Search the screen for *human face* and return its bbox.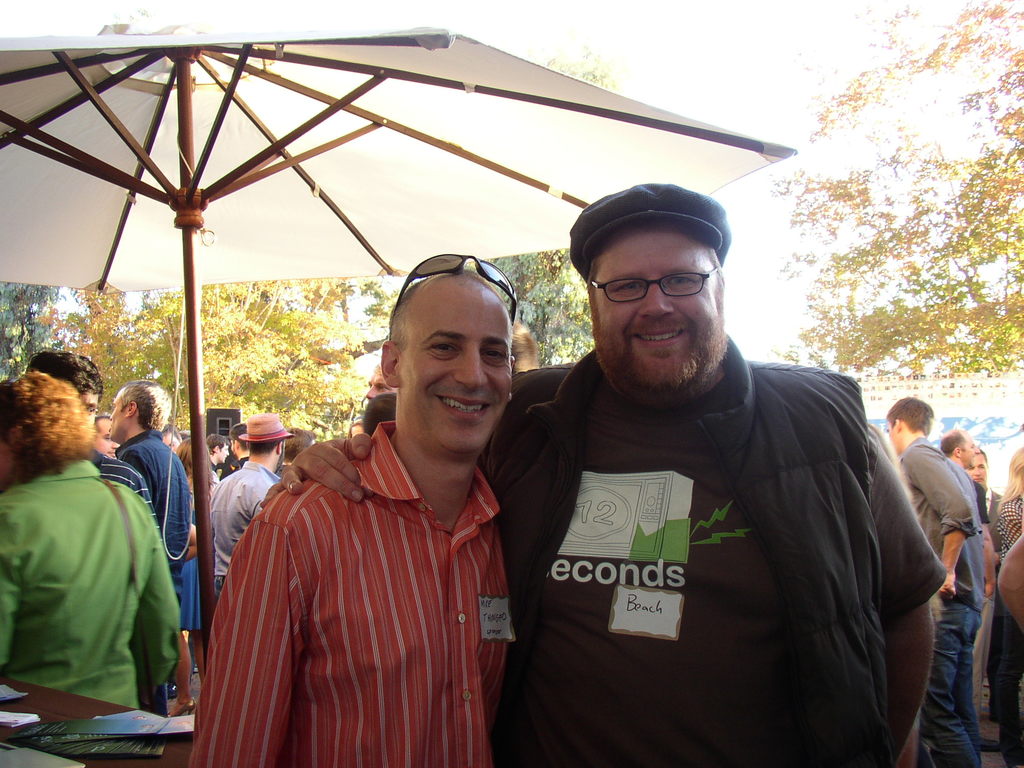
Found: detection(110, 395, 125, 440).
